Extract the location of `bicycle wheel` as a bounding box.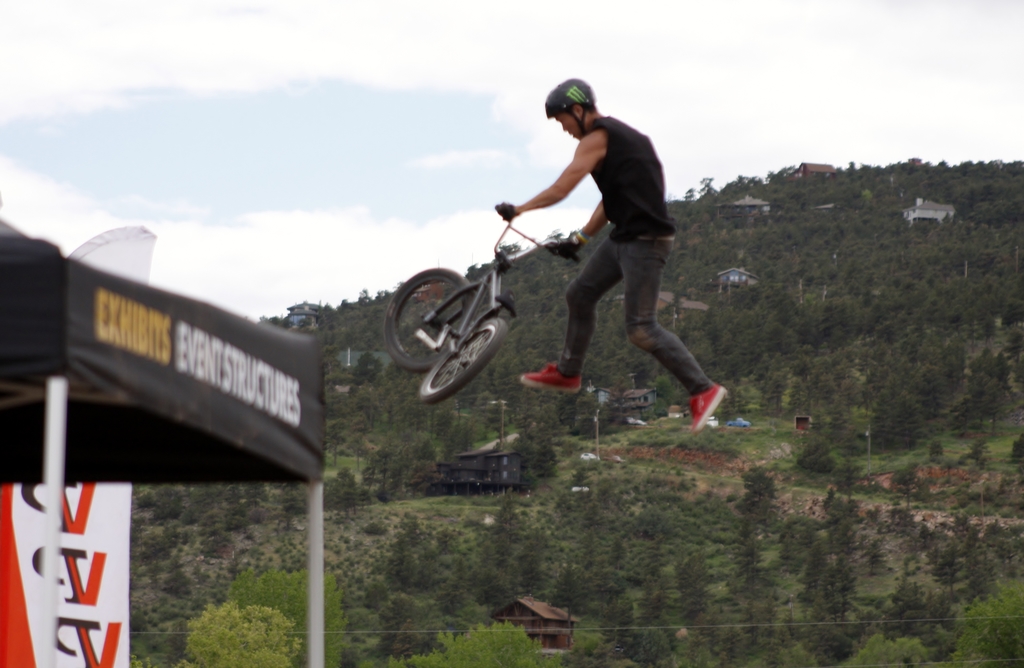
[385,275,478,371].
